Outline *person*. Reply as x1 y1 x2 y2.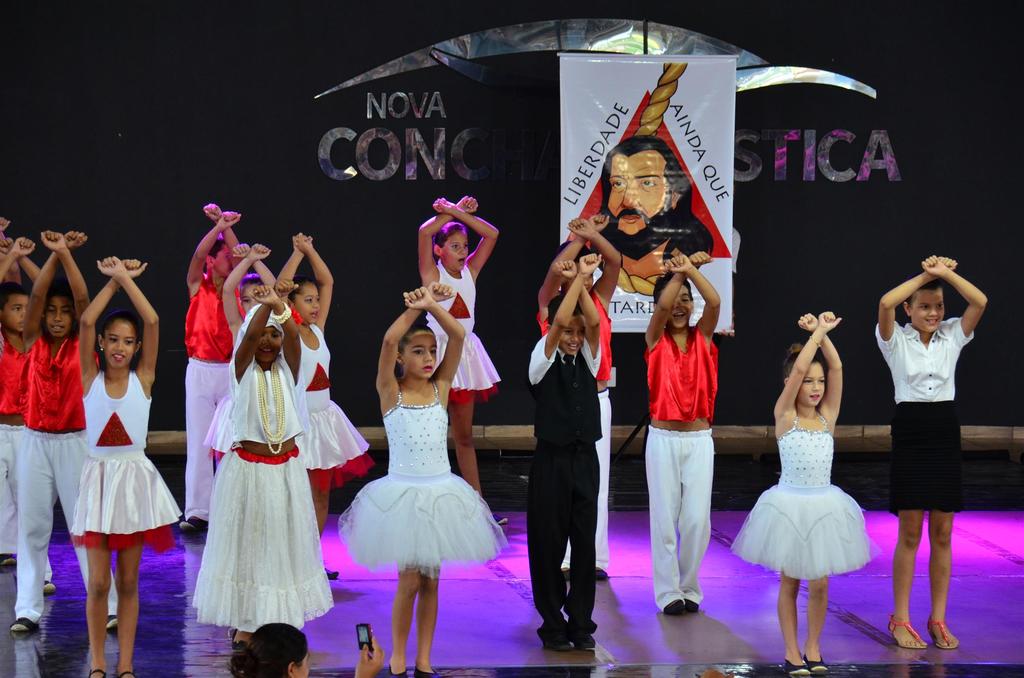
275 230 376 581.
